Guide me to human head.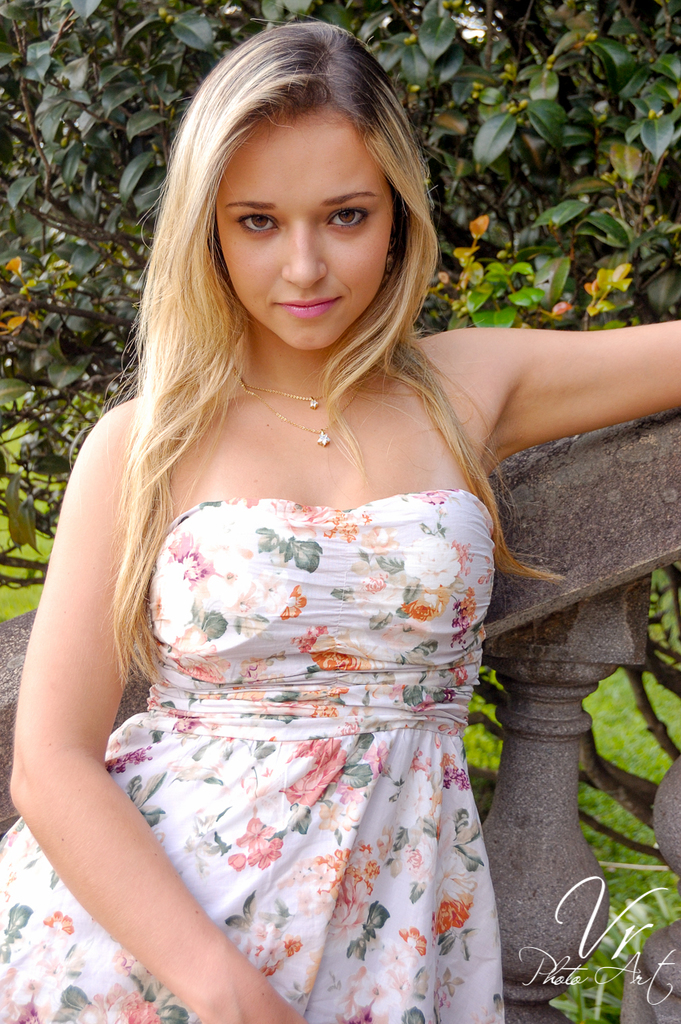
Guidance: crop(166, 21, 445, 361).
